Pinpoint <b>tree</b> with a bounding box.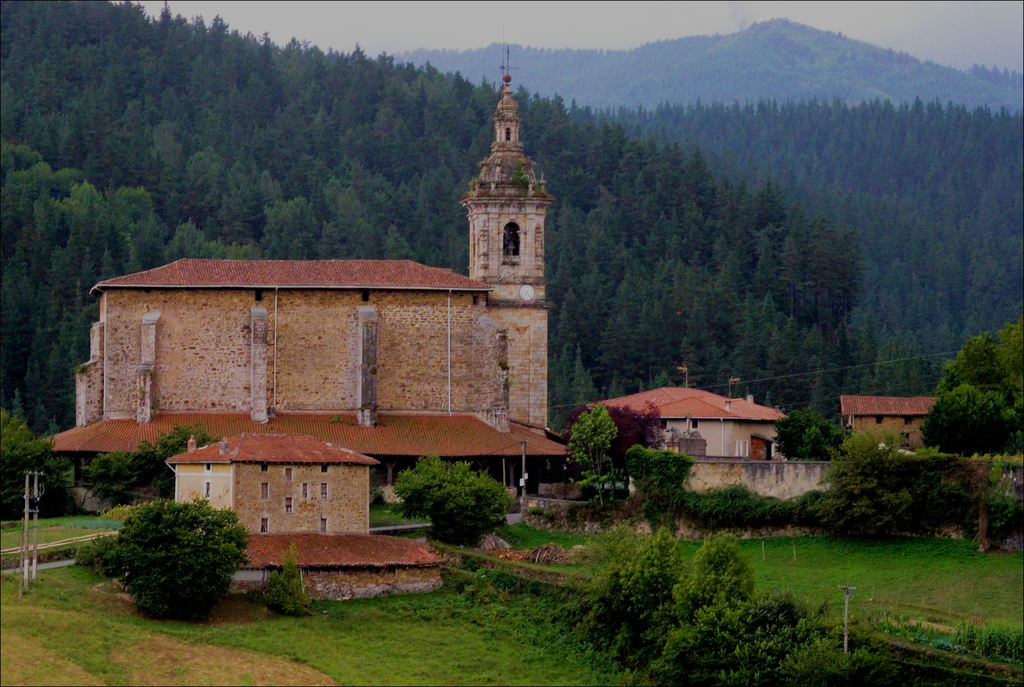
l=619, t=164, r=656, b=244.
